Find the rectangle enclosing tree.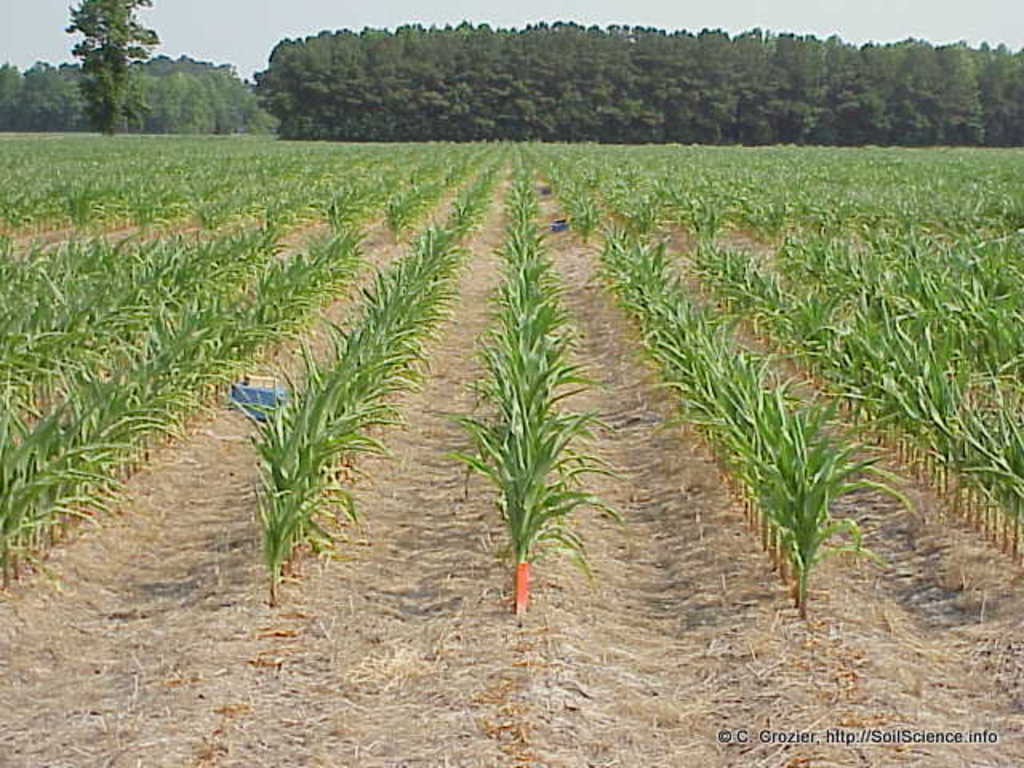
56:16:163:104.
